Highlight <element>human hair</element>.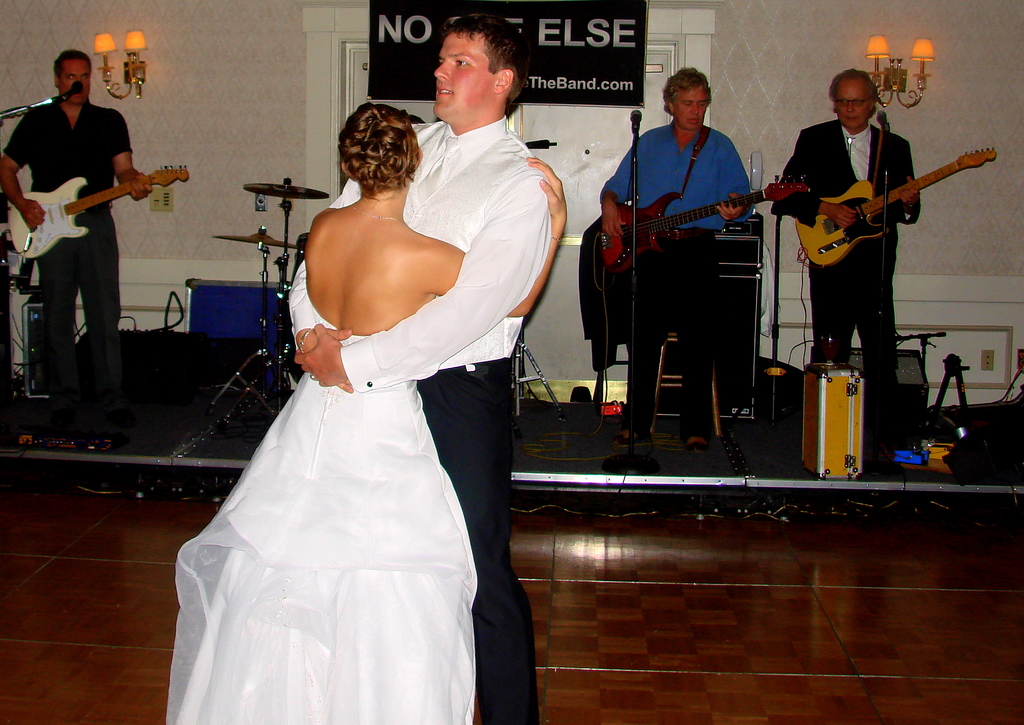
Highlighted region: bbox(831, 67, 879, 107).
